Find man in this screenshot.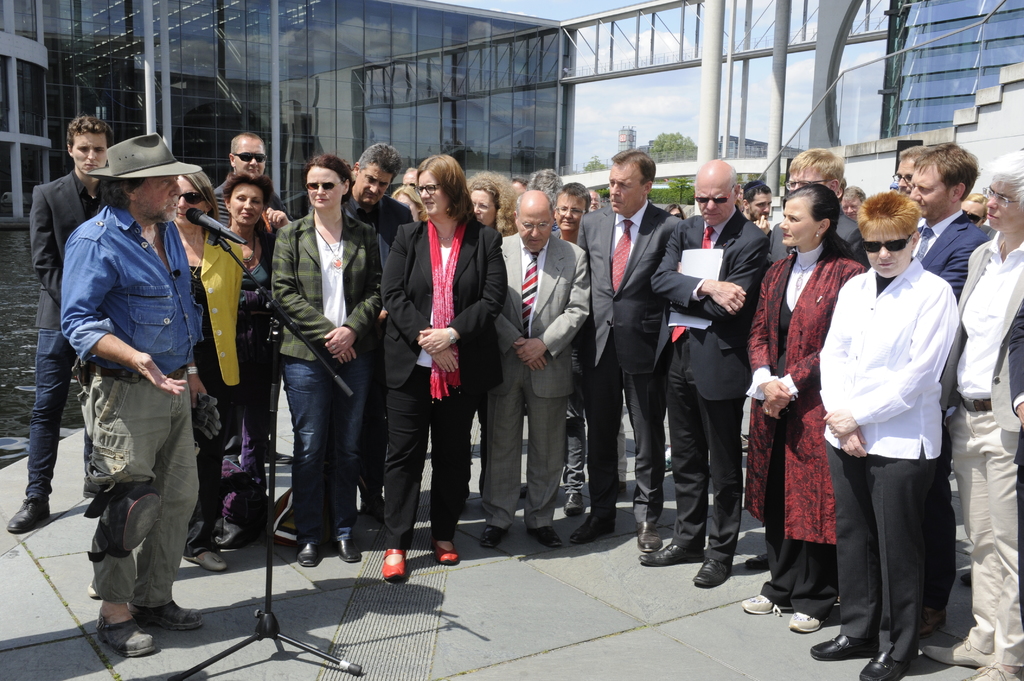
The bounding box for man is select_region(477, 188, 588, 550).
